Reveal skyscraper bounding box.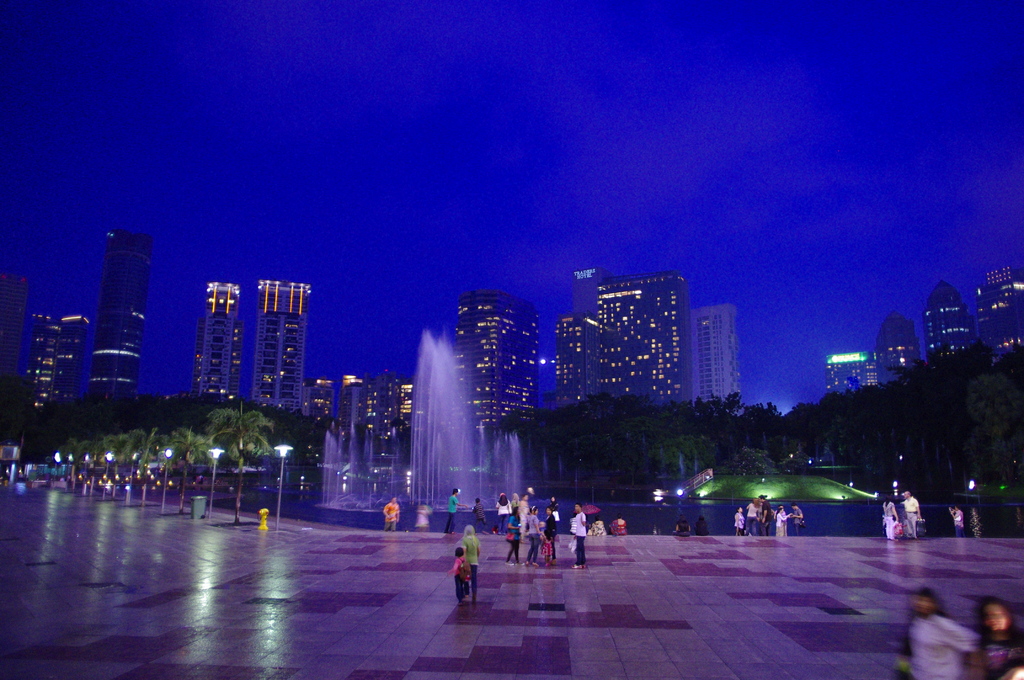
Revealed: (x1=187, y1=282, x2=239, y2=396).
